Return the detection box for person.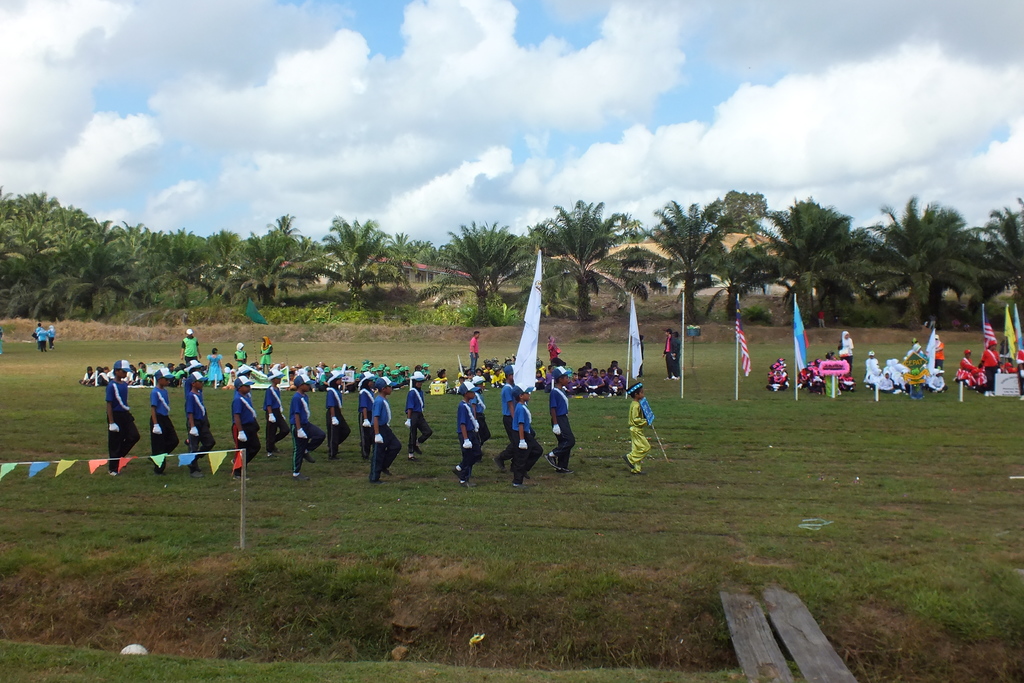
(152,362,179,472).
